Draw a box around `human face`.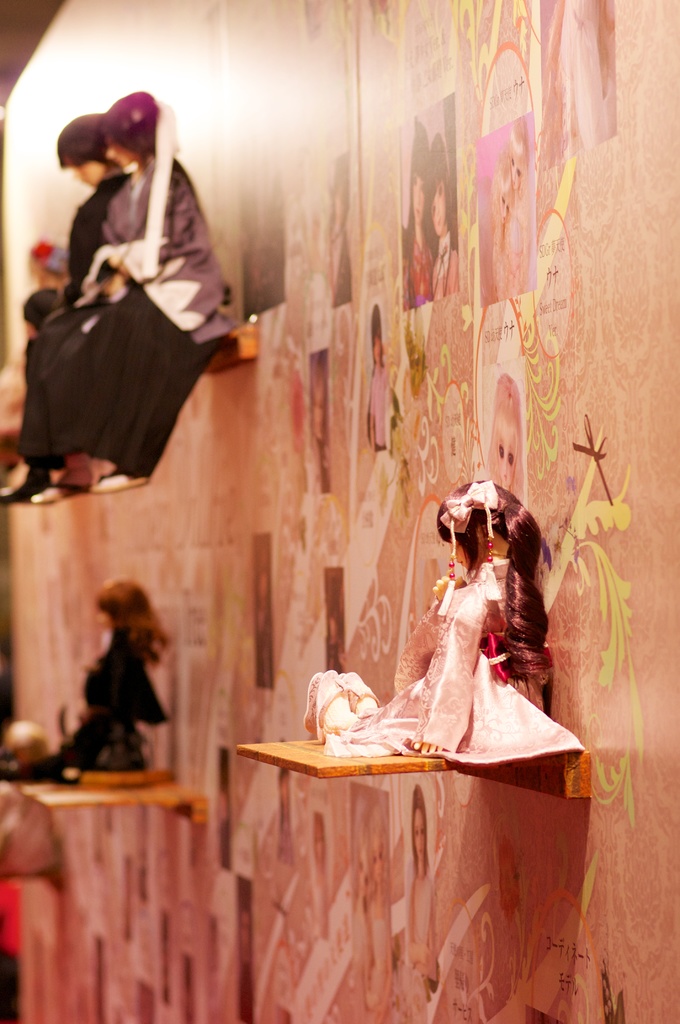
509:161:522:193.
